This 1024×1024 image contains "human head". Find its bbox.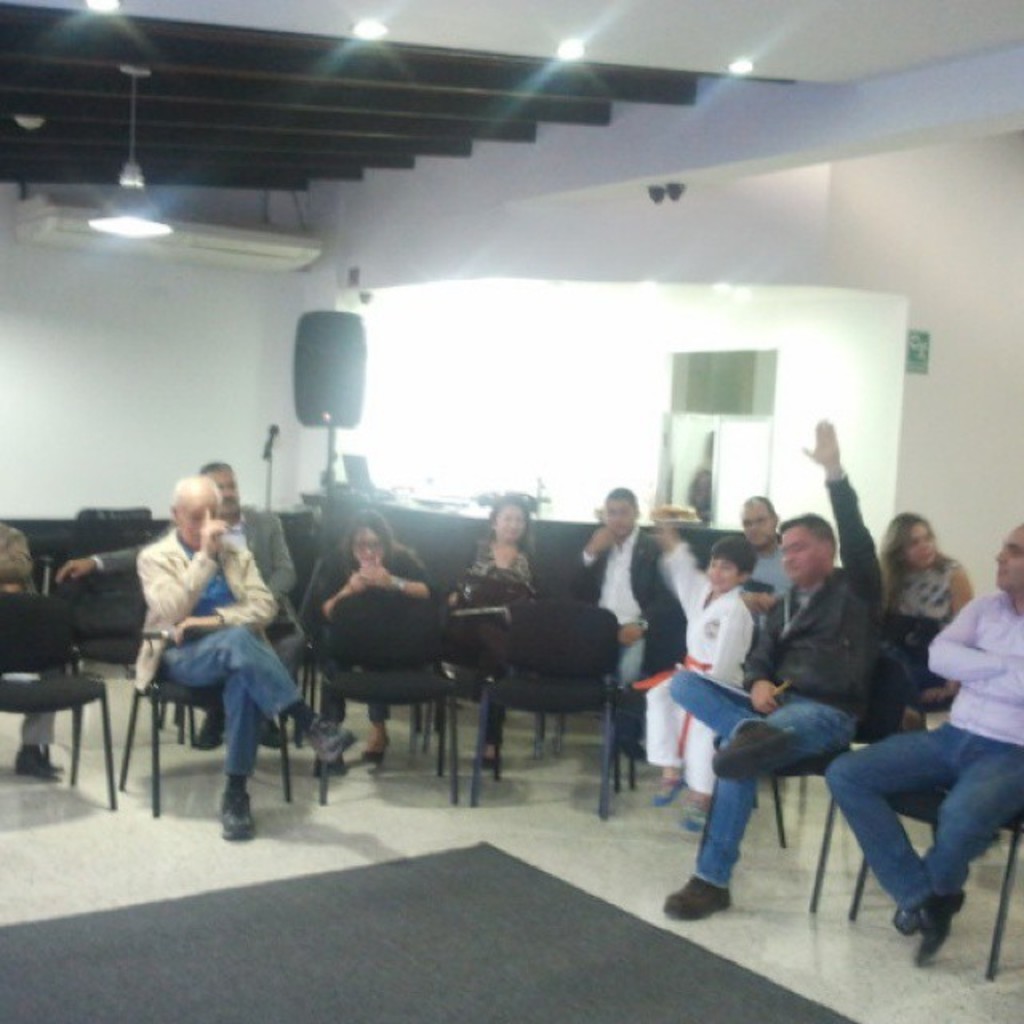
(left=994, top=523, right=1022, bottom=595).
